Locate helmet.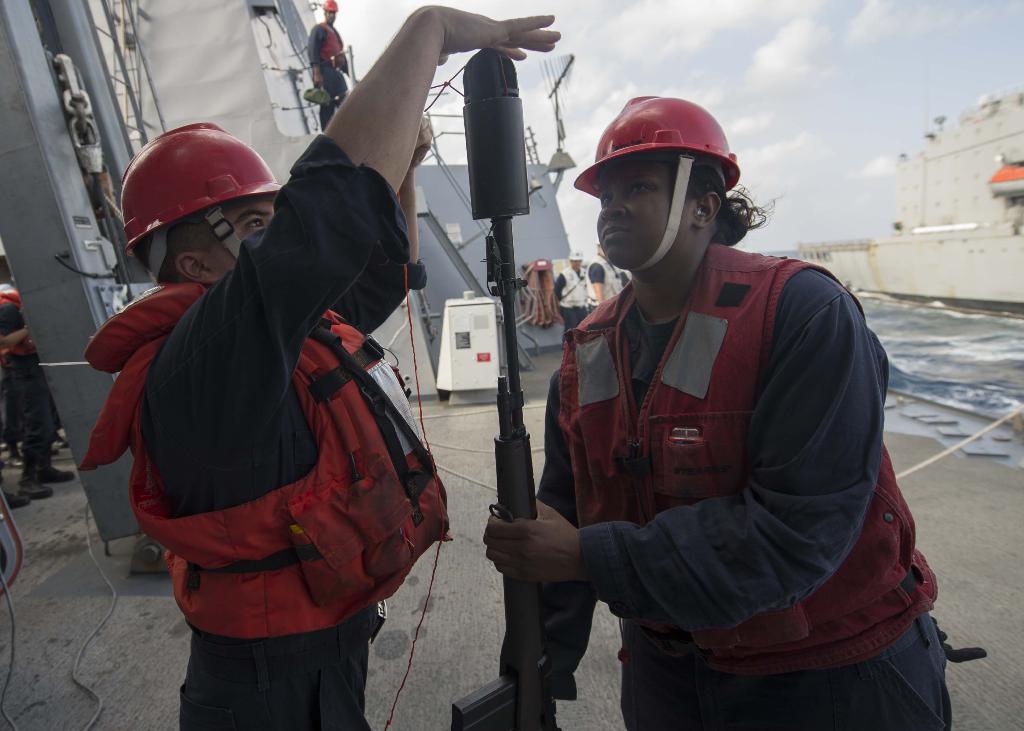
Bounding box: detection(113, 129, 278, 276).
